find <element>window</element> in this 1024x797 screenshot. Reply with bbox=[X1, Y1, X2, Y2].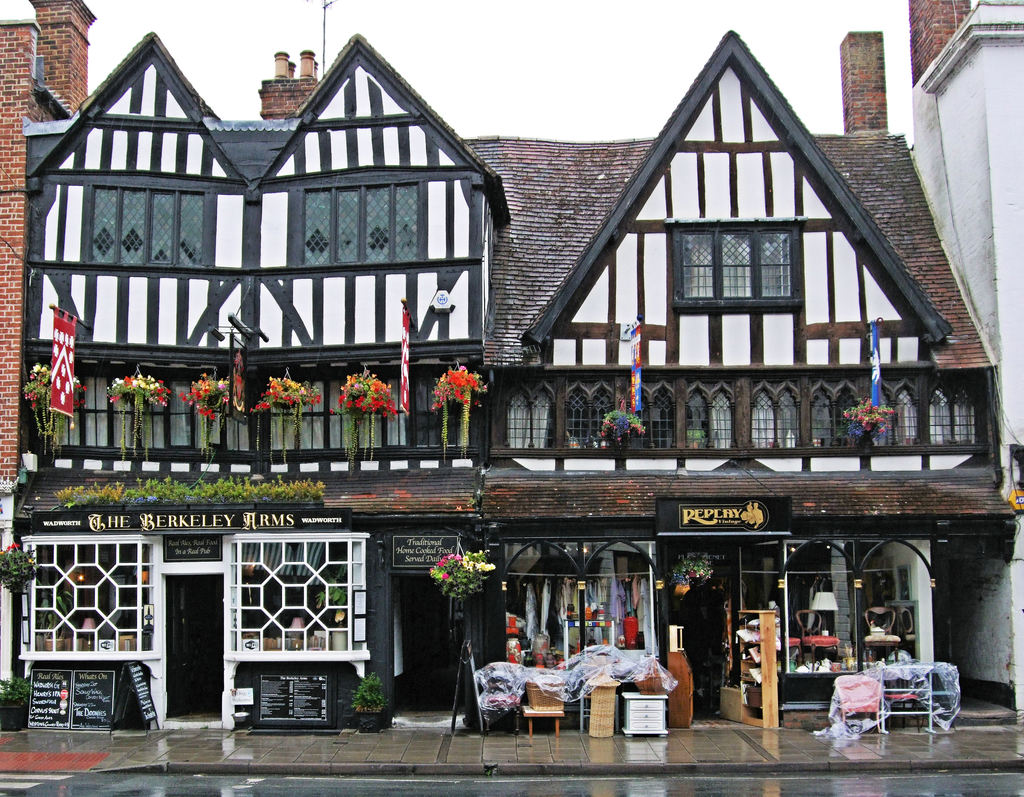
bbox=[630, 376, 685, 451].
